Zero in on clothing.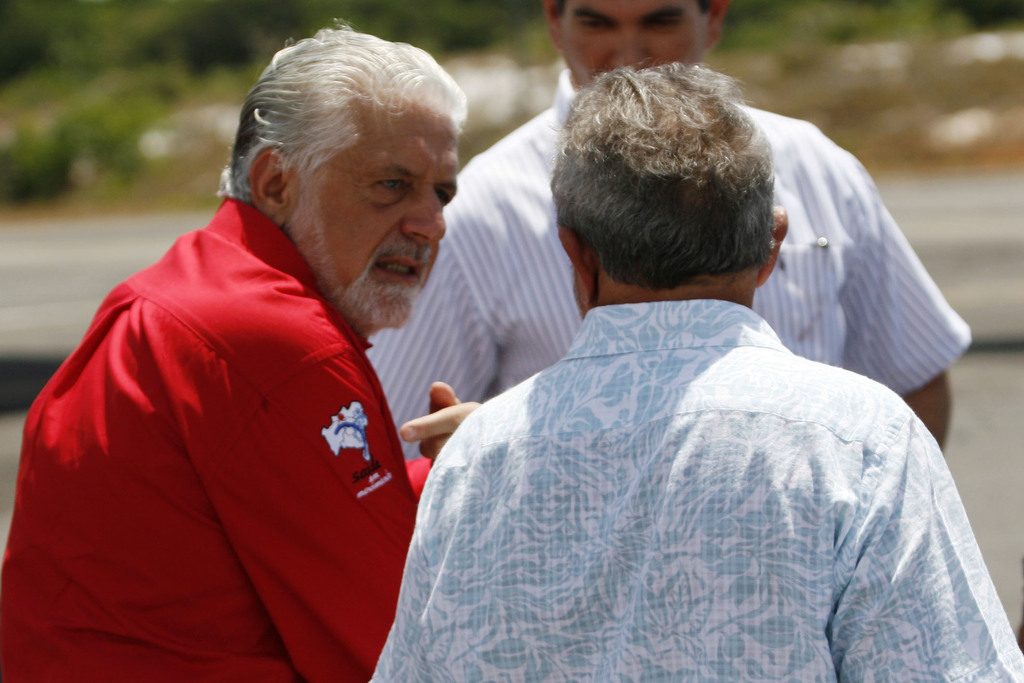
Zeroed in: region(371, 299, 1023, 682).
